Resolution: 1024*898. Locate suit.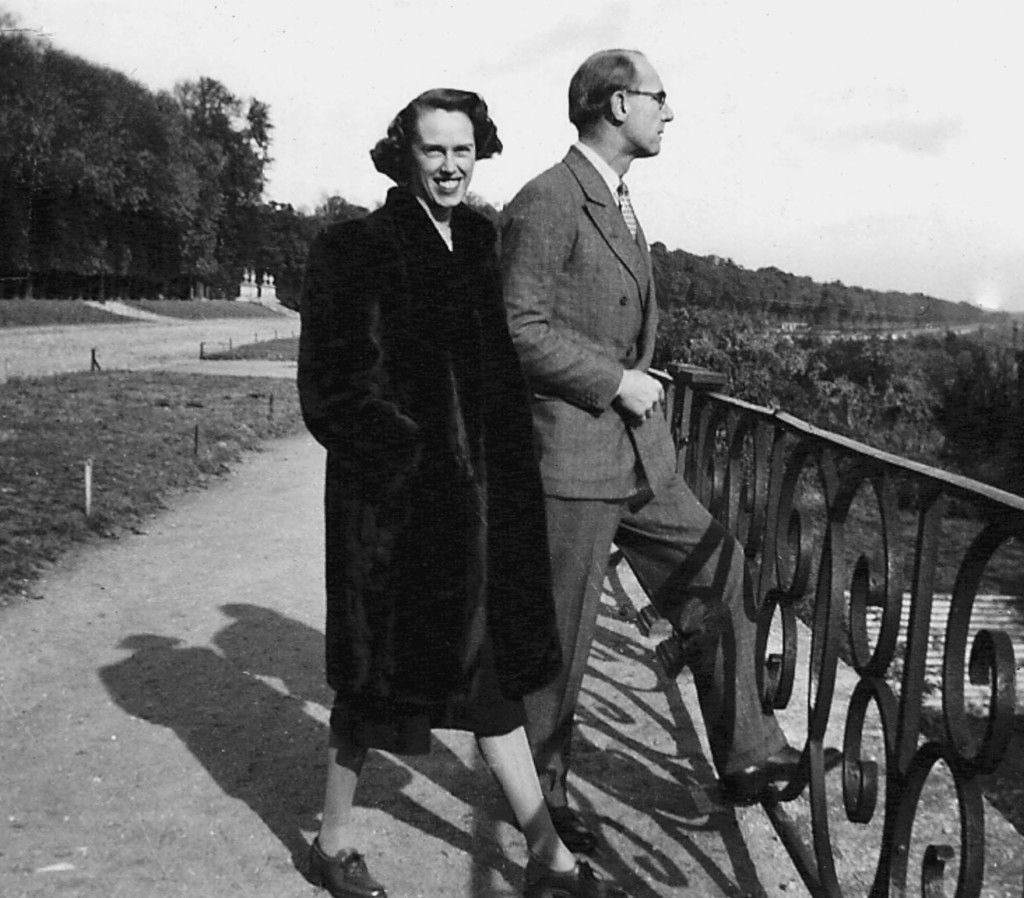
pyautogui.locateOnScreen(493, 89, 724, 825).
